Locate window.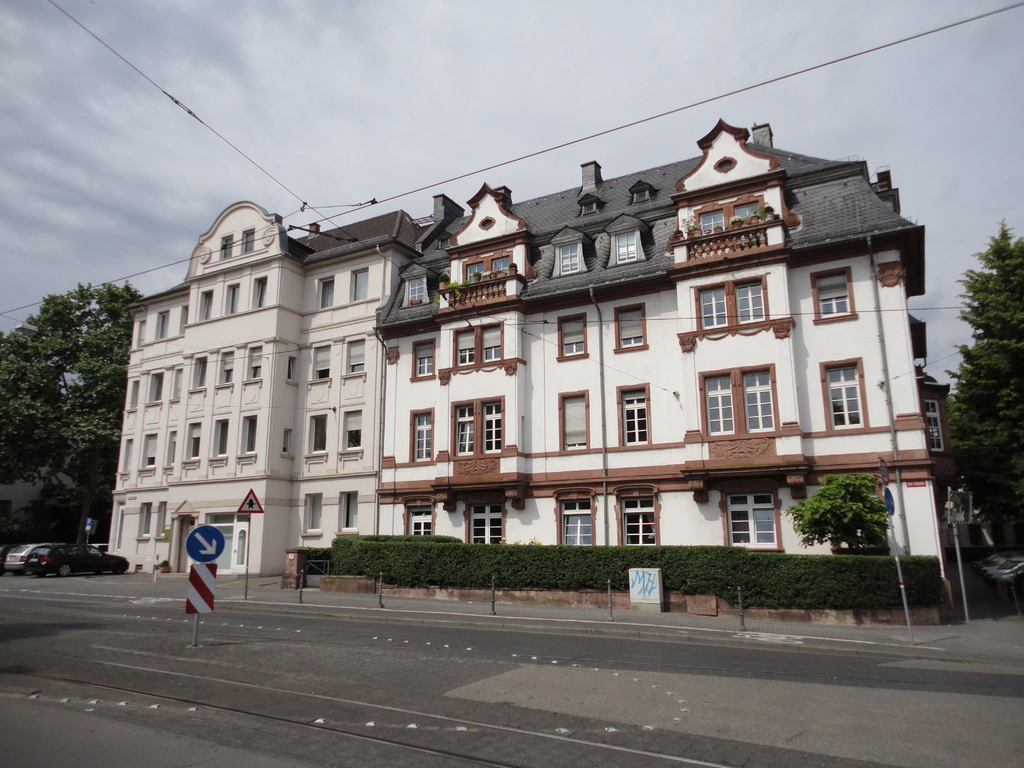
Bounding box: left=477, top=220, right=493, bottom=230.
